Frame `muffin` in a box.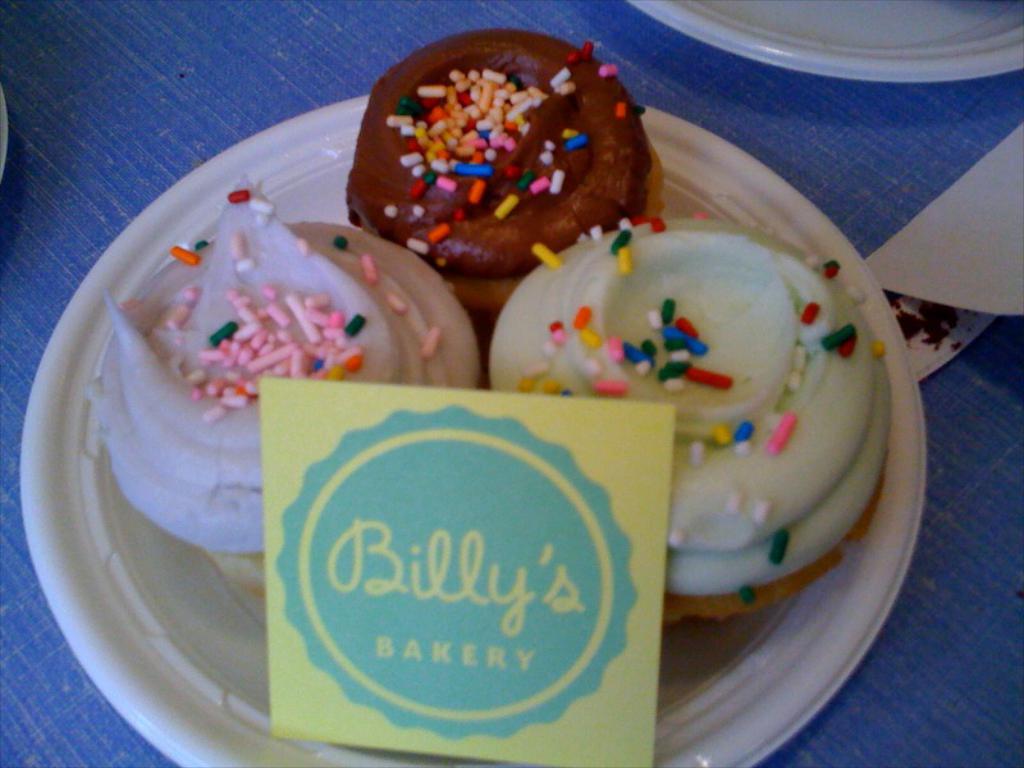
(left=483, top=206, right=896, bottom=626).
